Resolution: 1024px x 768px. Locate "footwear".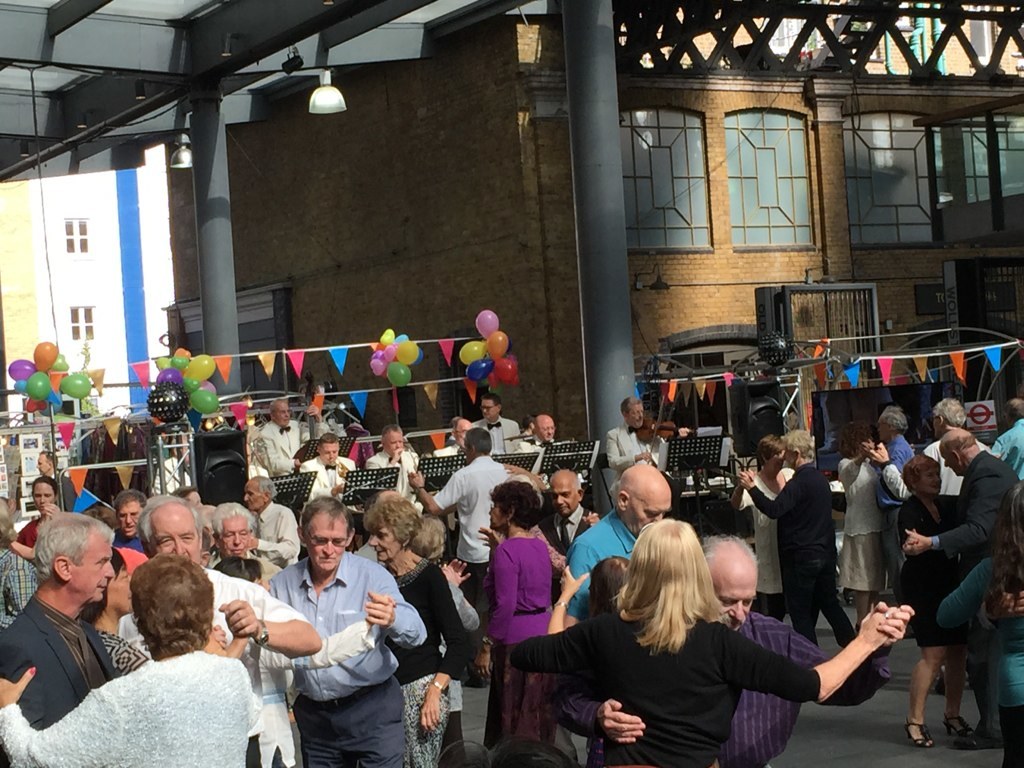
{"left": 953, "top": 732, "right": 1002, "bottom": 752}.
